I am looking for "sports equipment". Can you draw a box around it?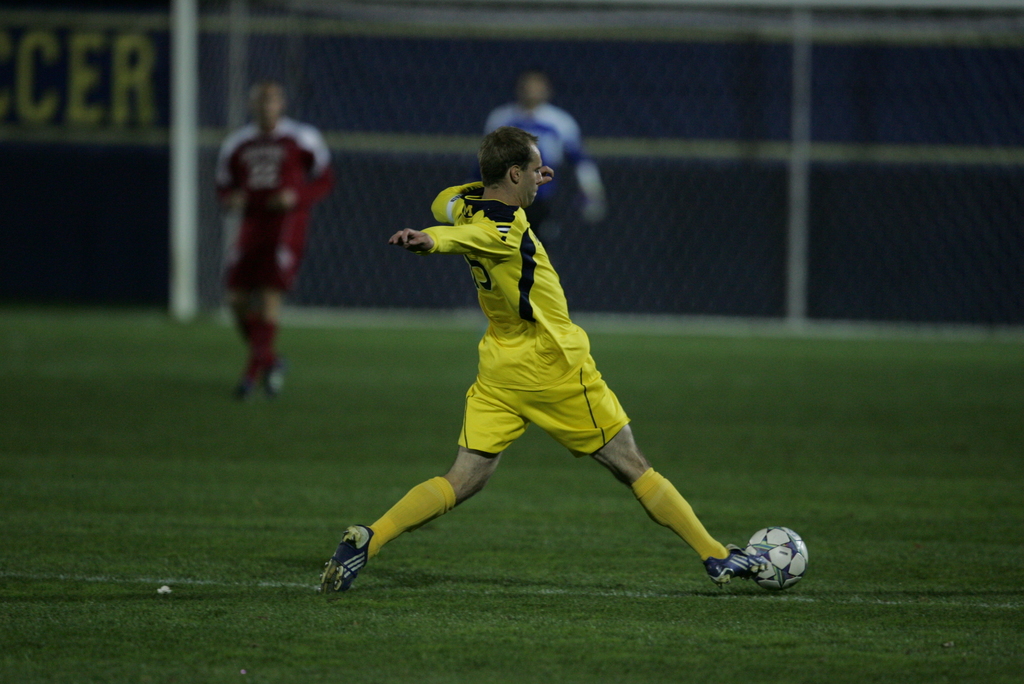
Sure, the bounding box is <bbox>319, 520, 373, 603</bbox>.
